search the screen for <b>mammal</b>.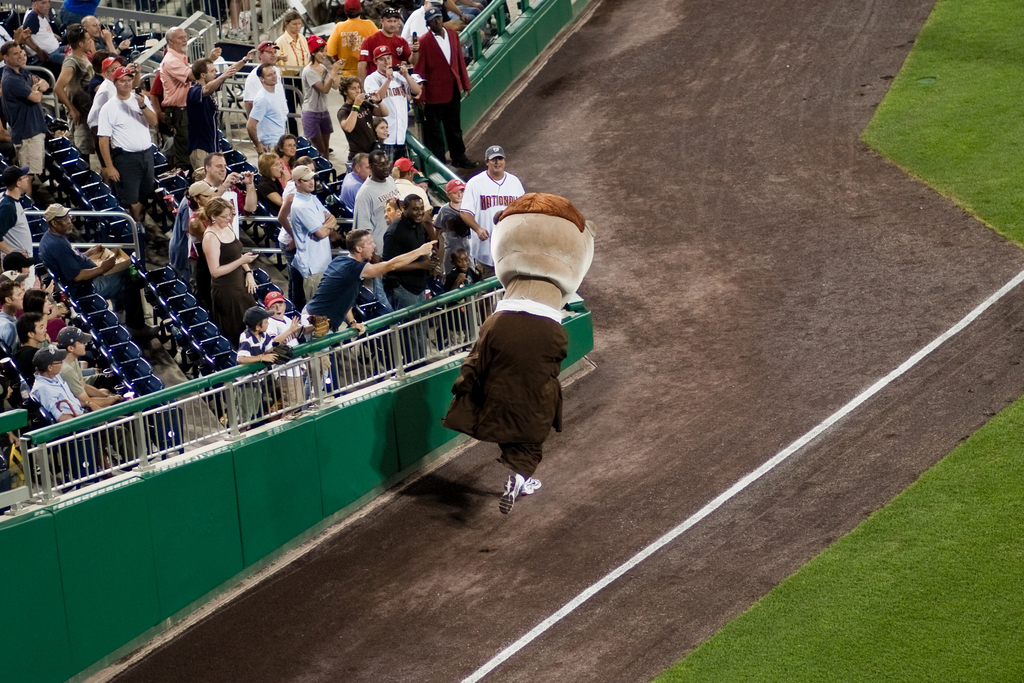
Found at 186, 49, 253, 177.
